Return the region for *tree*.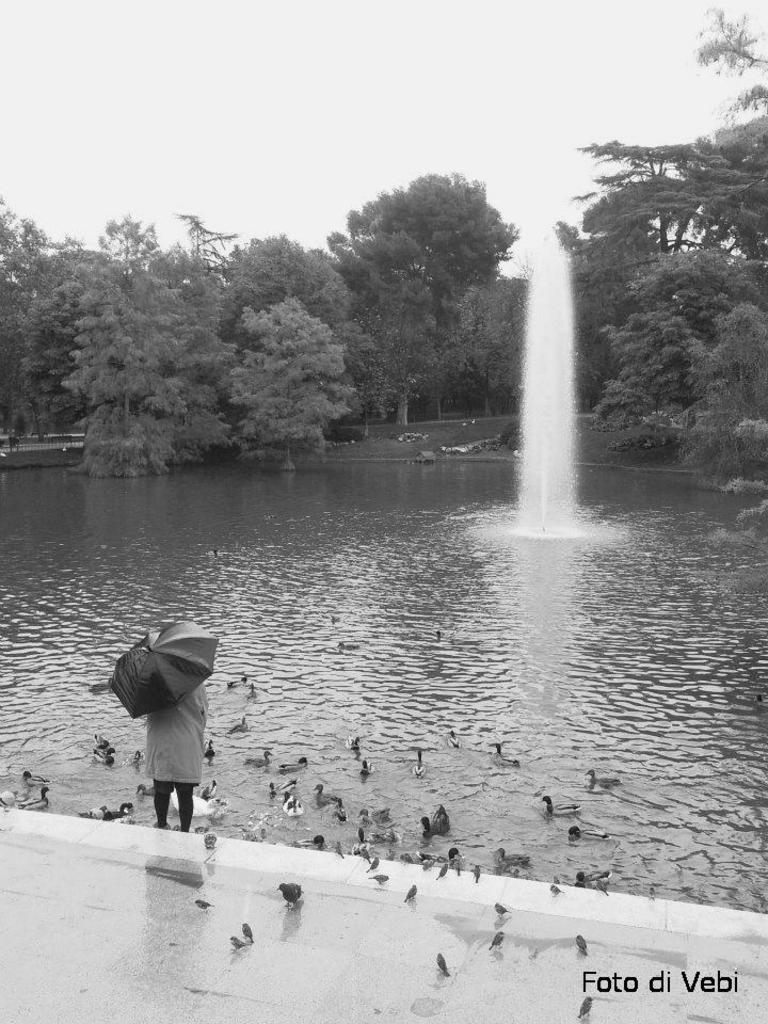
{"left": 164, "top": 194, "right": 240, "bottom": 389}.
